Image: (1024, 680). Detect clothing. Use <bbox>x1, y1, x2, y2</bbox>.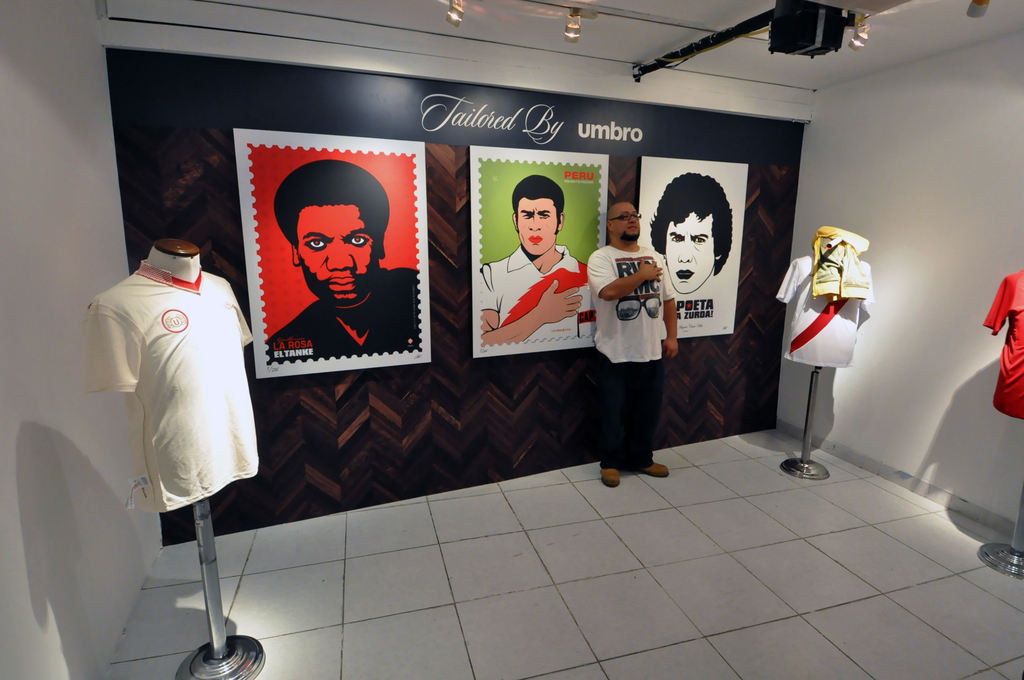
<bbox>586, 245, 678, 473</bbox>.
